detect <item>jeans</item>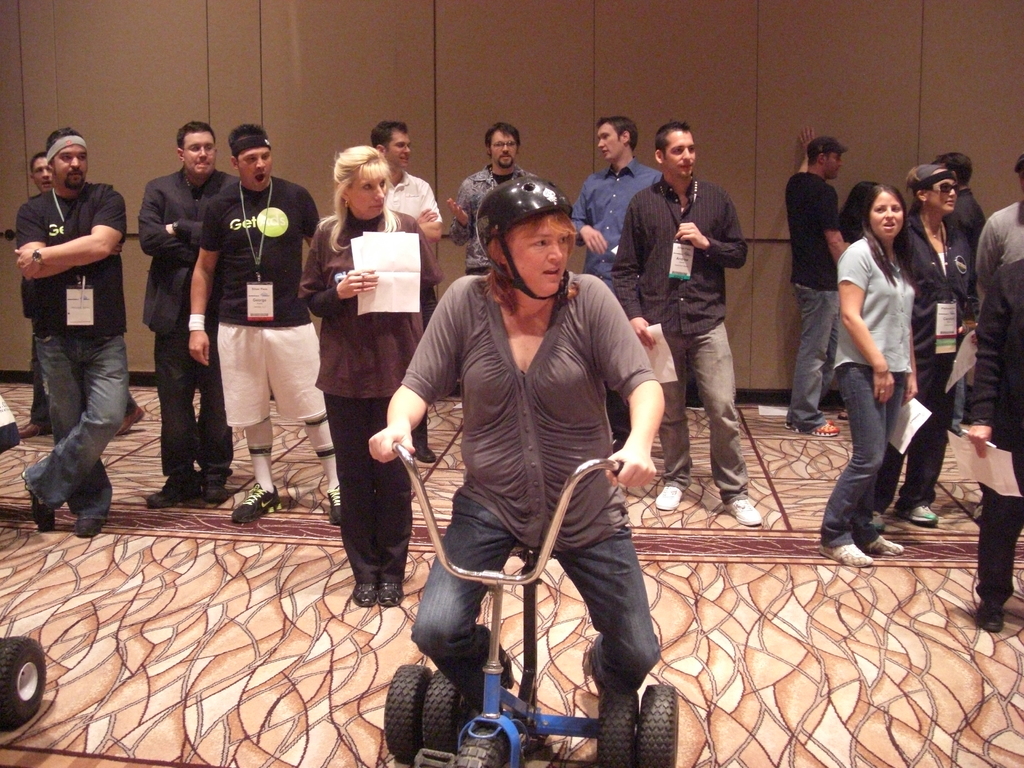
[left=22, top=330, right=124, bottom=521]
